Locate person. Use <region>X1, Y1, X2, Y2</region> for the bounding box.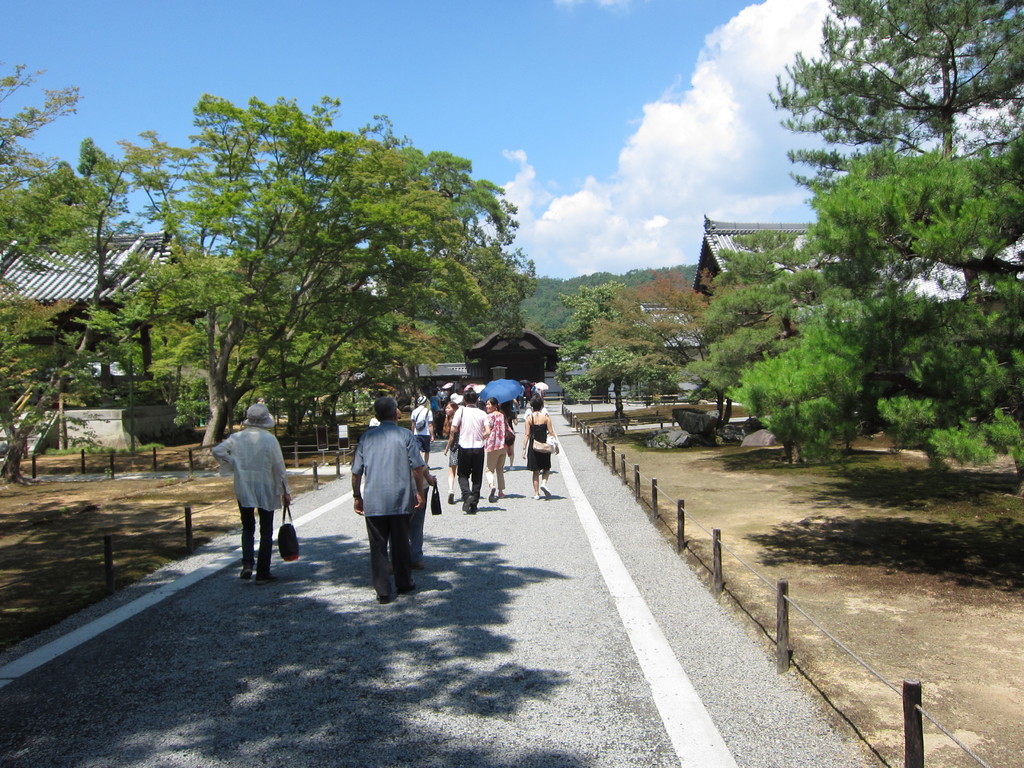
<region>524, 395, 554, 500</region>.
